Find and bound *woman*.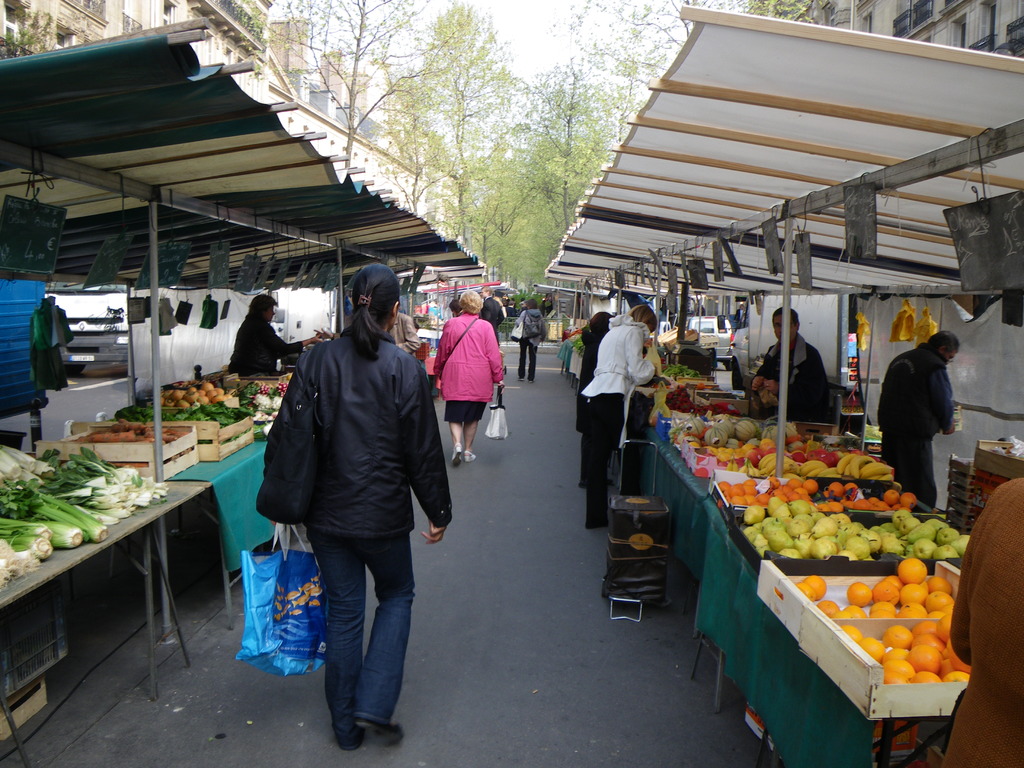
Bound: (left=449, top=298, right=463, bottom=320).
